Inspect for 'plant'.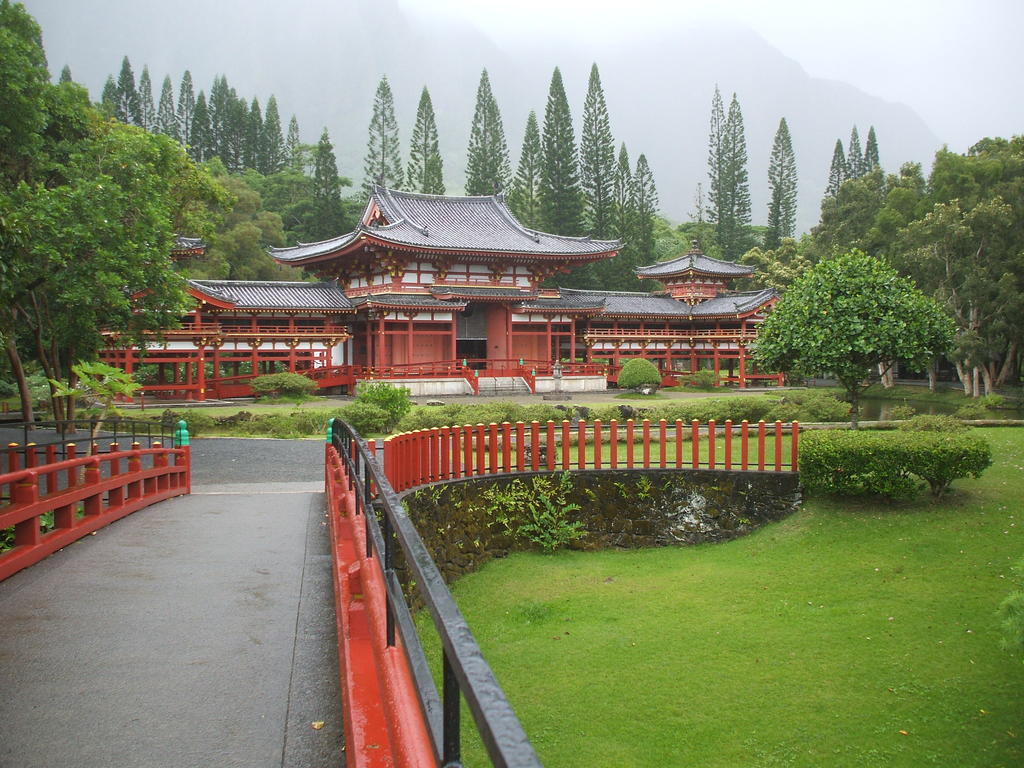
Inspection: bbox=[0, 498, 88, 552].
